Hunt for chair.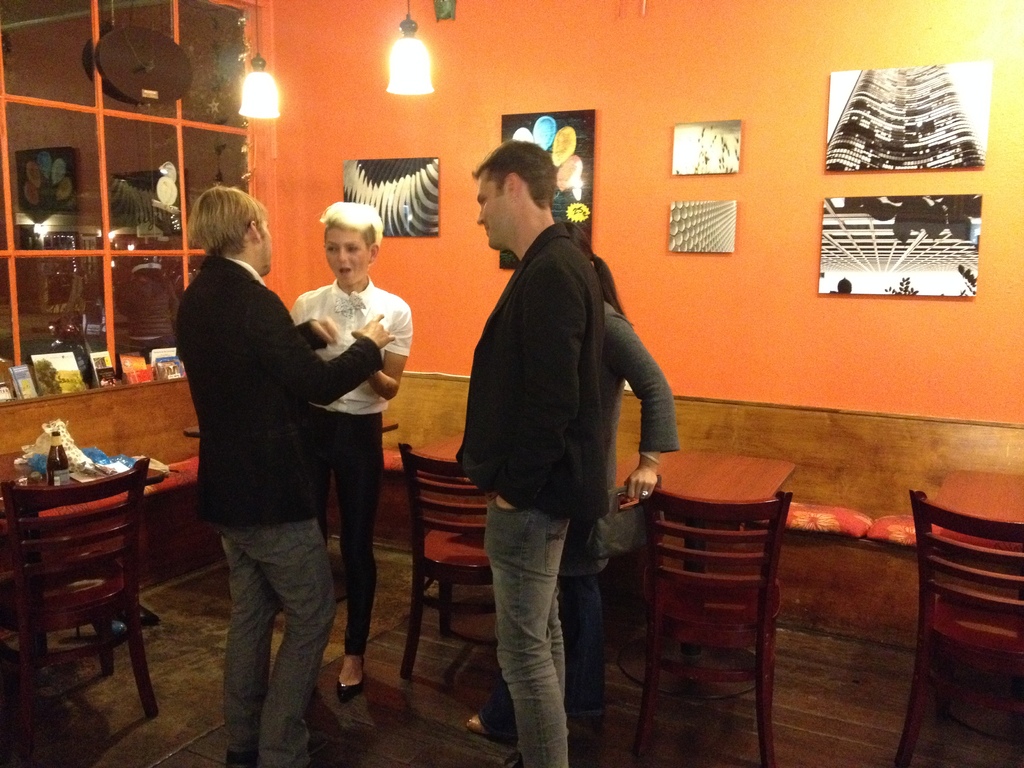
Hunted down at [left=395, top=439, right=499, bottom=685].
